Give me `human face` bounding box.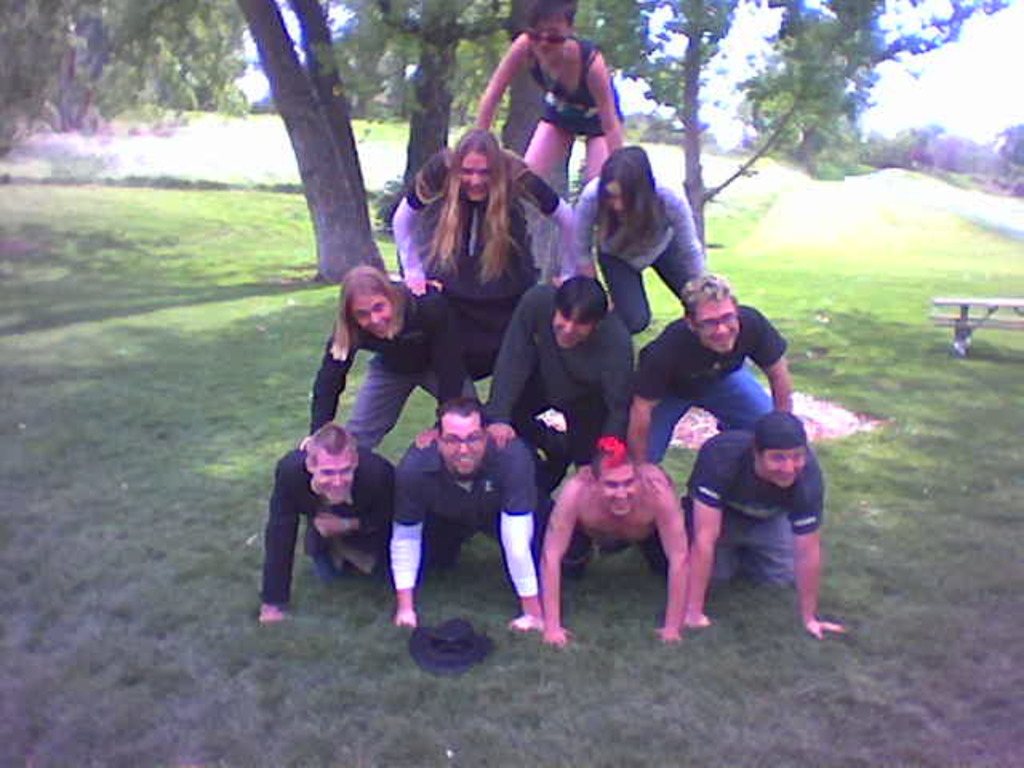
locate(458, 149, 496, 202).
